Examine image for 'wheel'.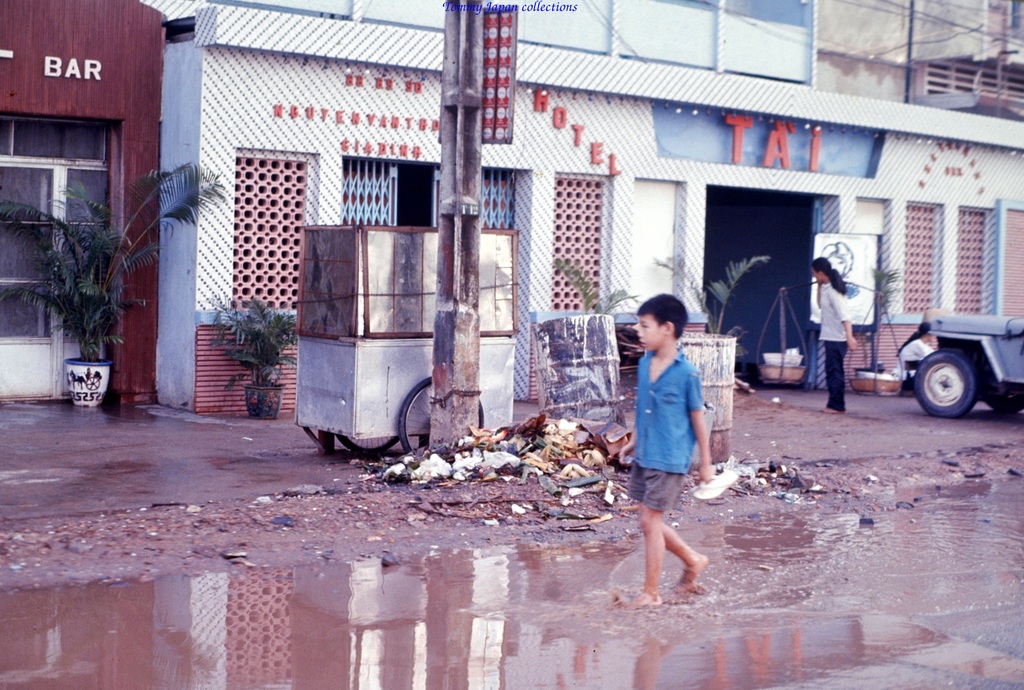
Examination result: locate(918, 353, 978, 420).
